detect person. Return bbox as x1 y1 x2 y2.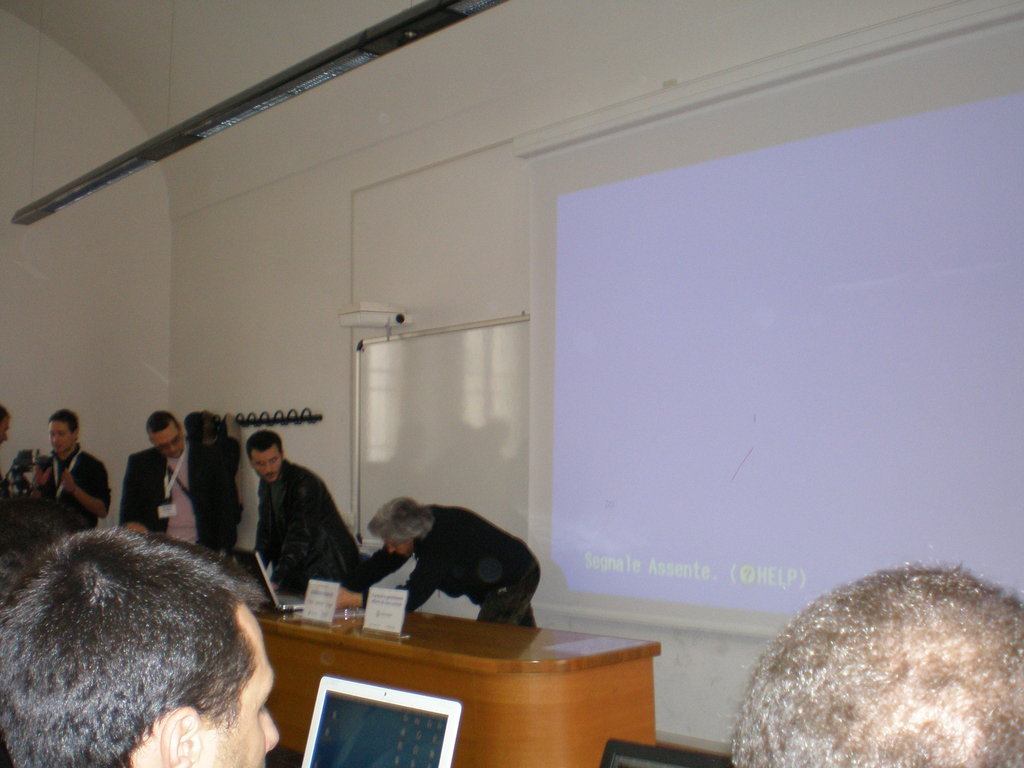
136 411 221 547.
